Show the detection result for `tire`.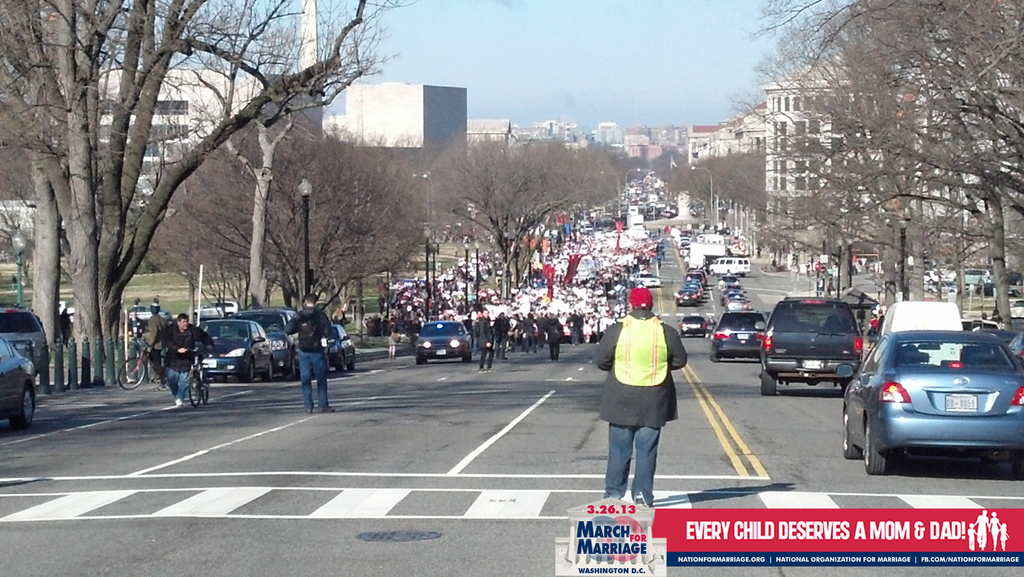
Rect(12, 386, 35, 430).
